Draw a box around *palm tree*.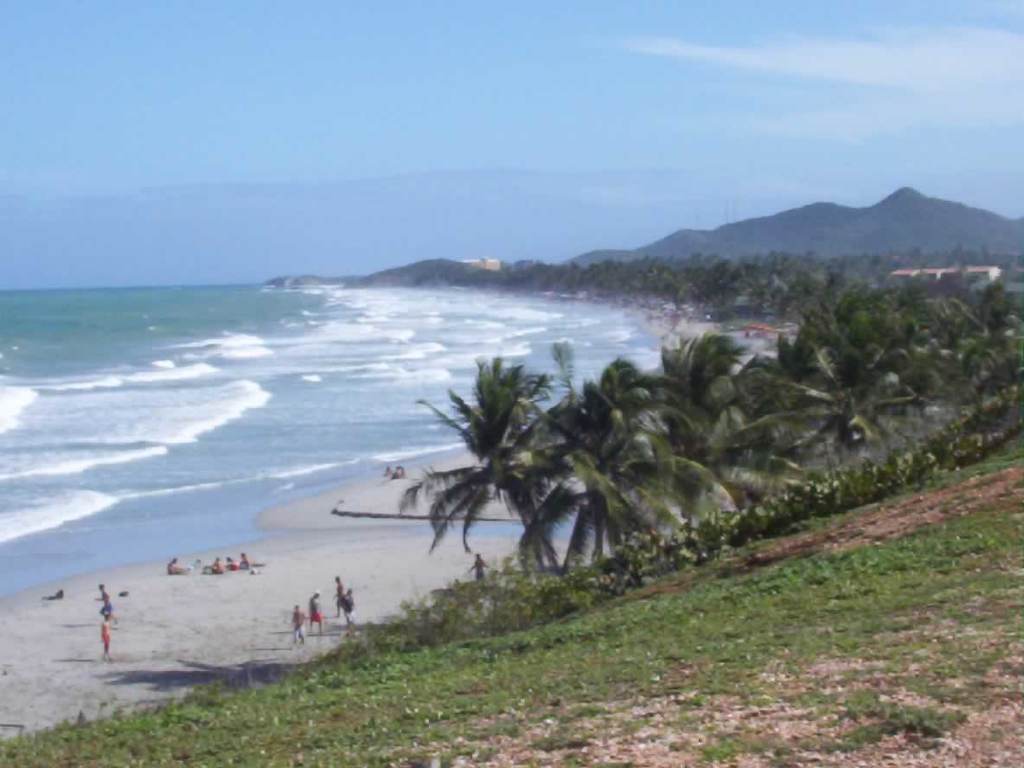
898,291,993,427.
